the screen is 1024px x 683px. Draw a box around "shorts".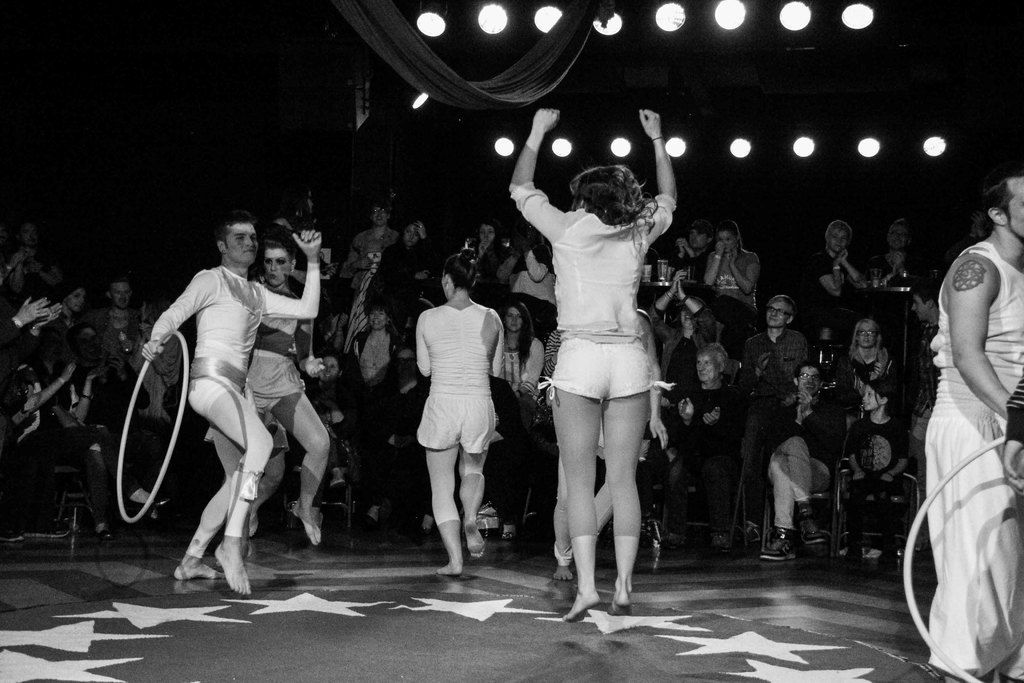
(x1=173, y1=377, x2=234, y2=417).
